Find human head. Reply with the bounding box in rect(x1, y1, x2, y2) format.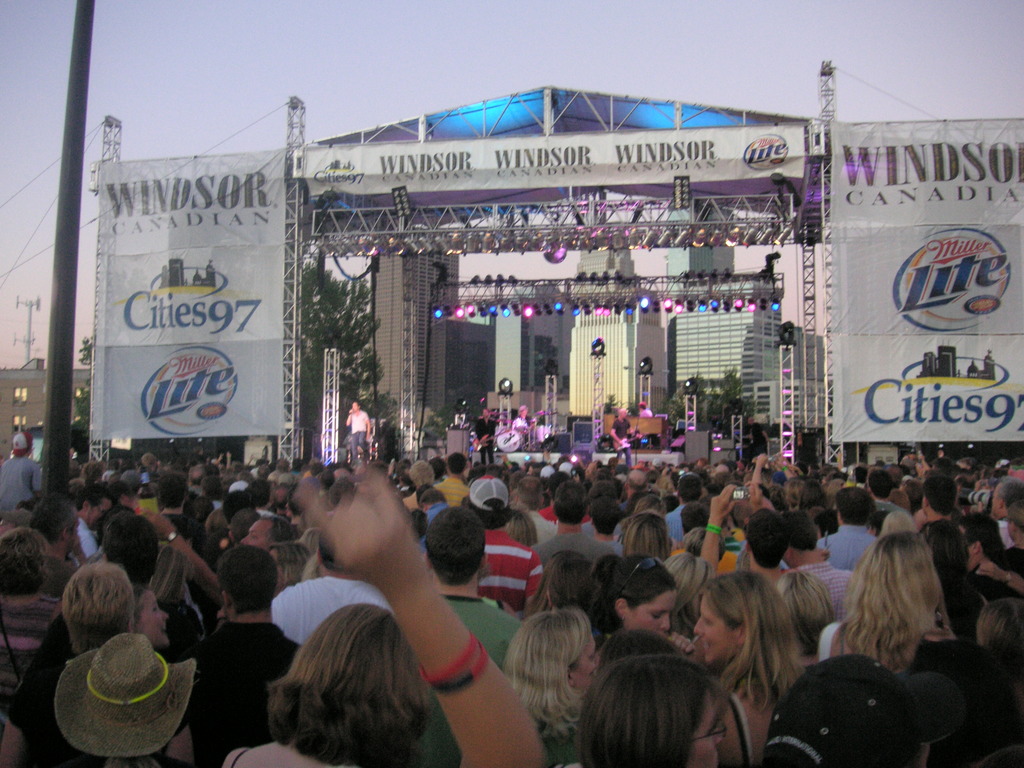
rect(760, 650, 935, 767).
